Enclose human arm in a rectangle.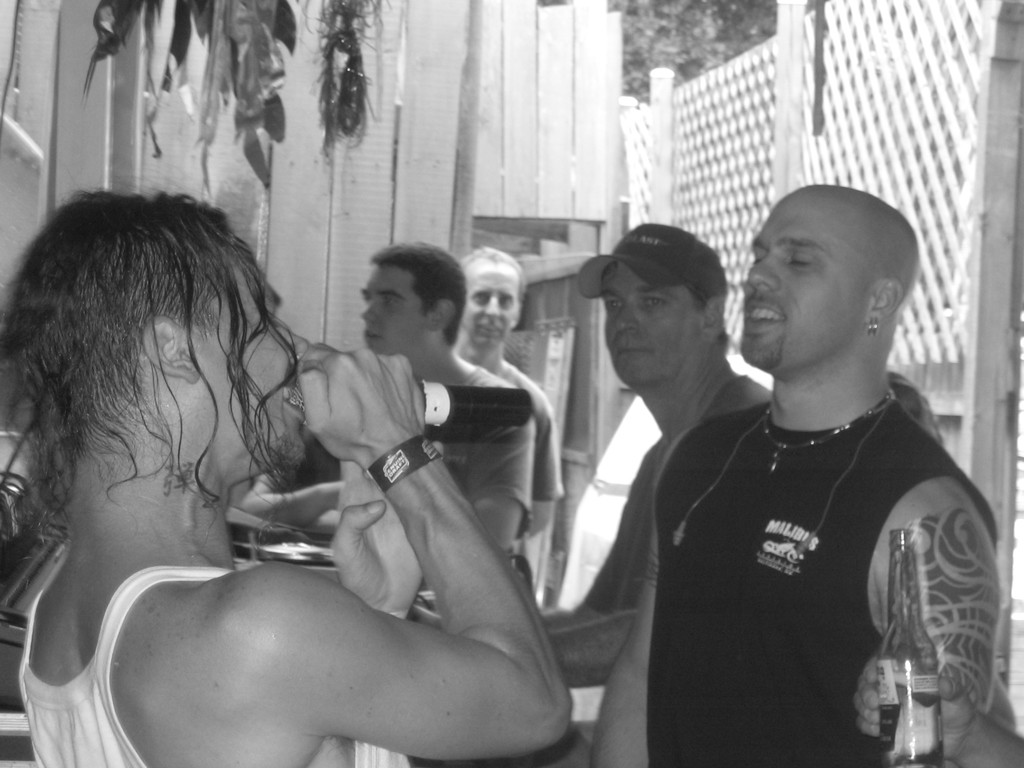
detection(231, 472, 342, 532).
